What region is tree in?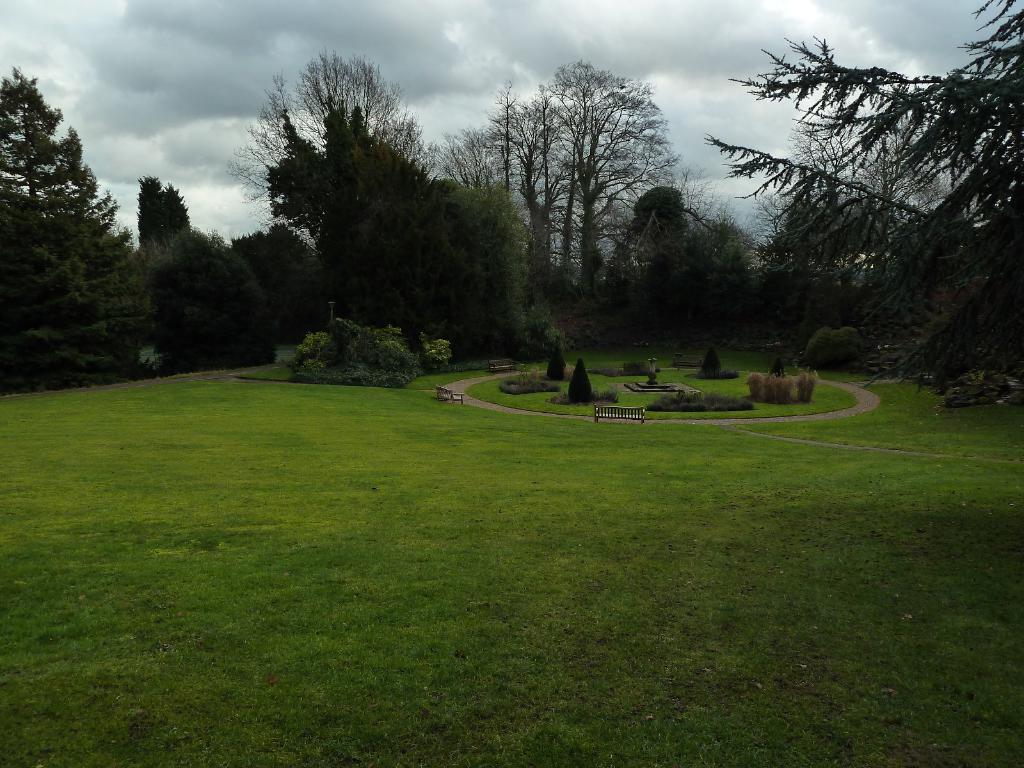
(x1=555, y1=66, x2=687, y2=328).
